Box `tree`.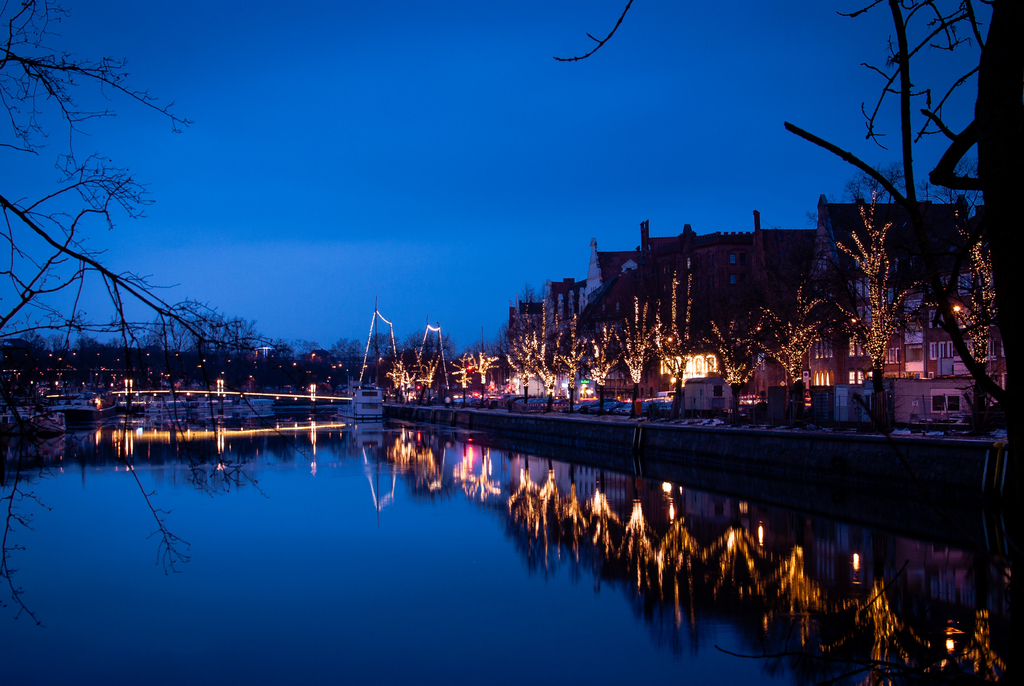
[x1=515, y1=286, x2=543, y2=311].
